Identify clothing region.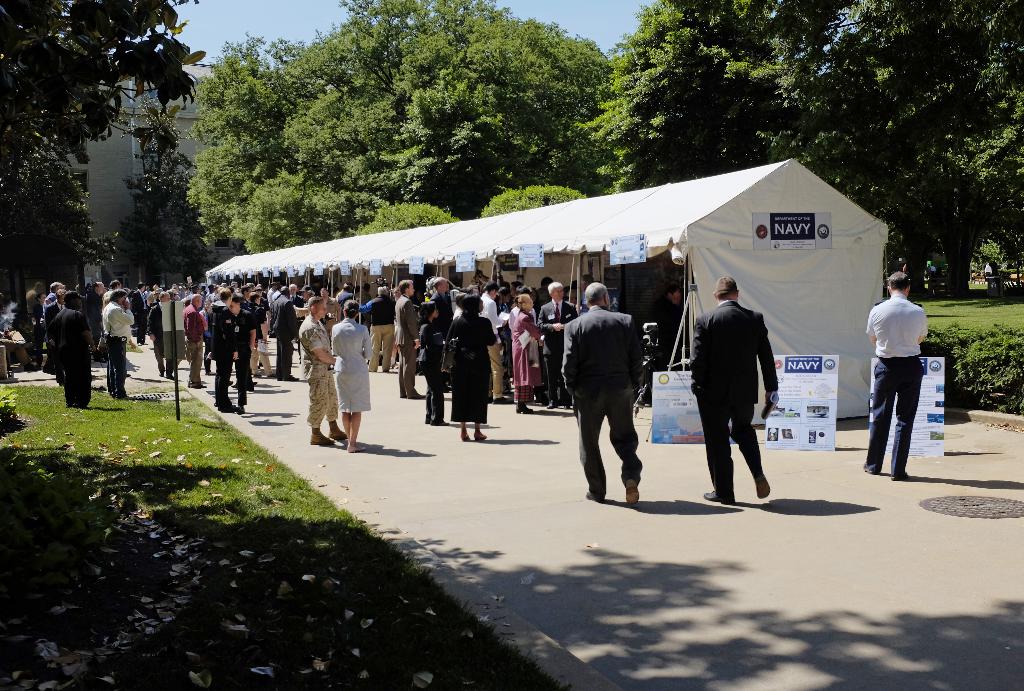
Region: {"x1": 481, "y1": 288, "x2": 502, "y2": 403}.
